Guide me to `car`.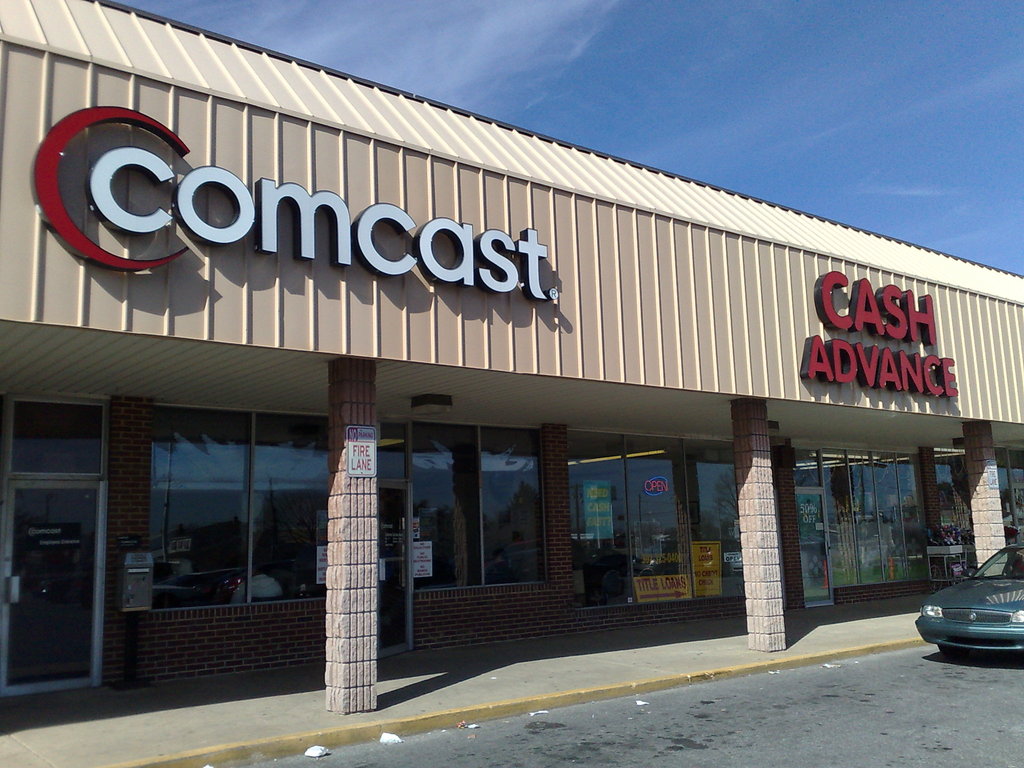
Guidance: x1=908, y1=558, x2=1023, y2=673.
